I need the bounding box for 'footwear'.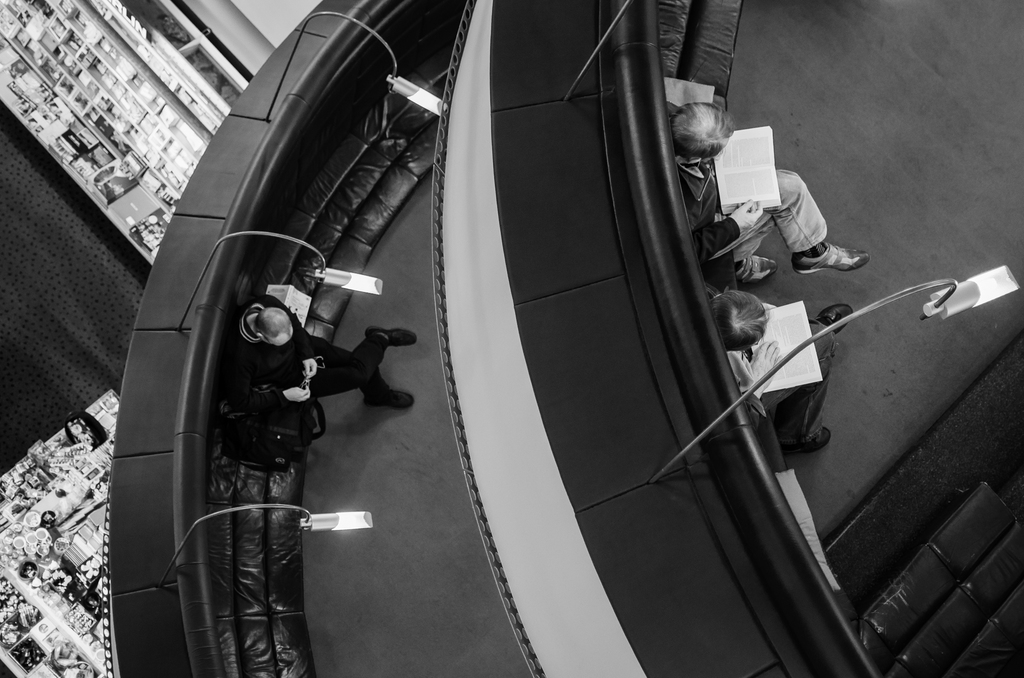
Here it is: bbox(810, 297, 856, 338).
